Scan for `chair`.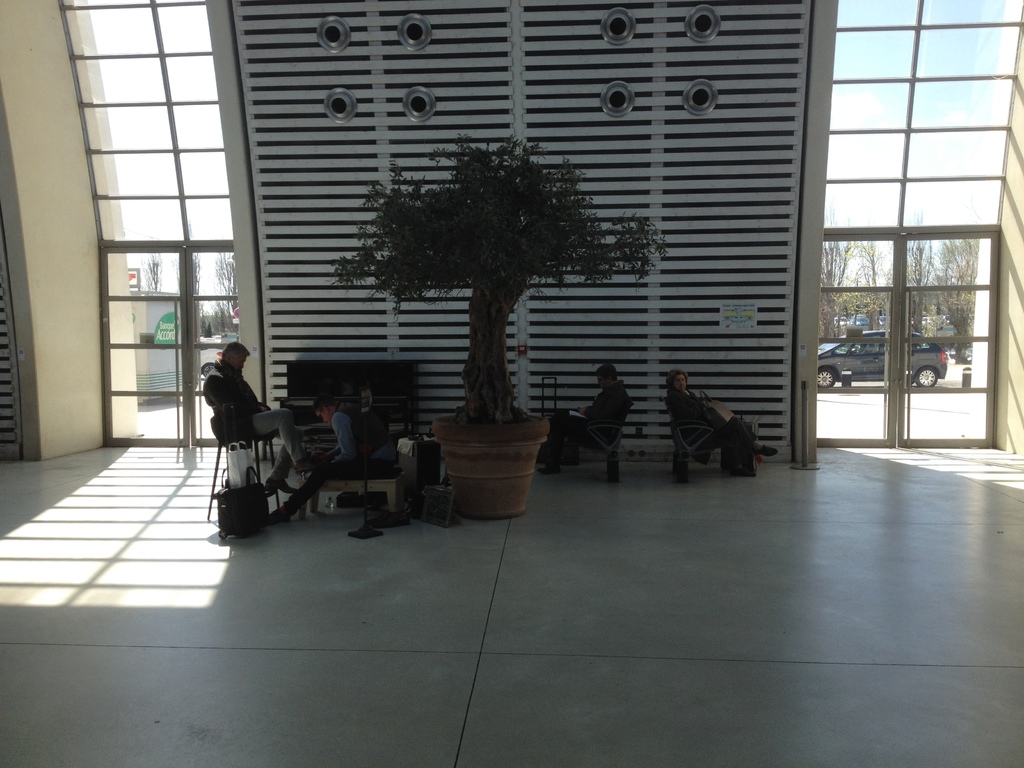
Scan result: [664,403,739,477].
